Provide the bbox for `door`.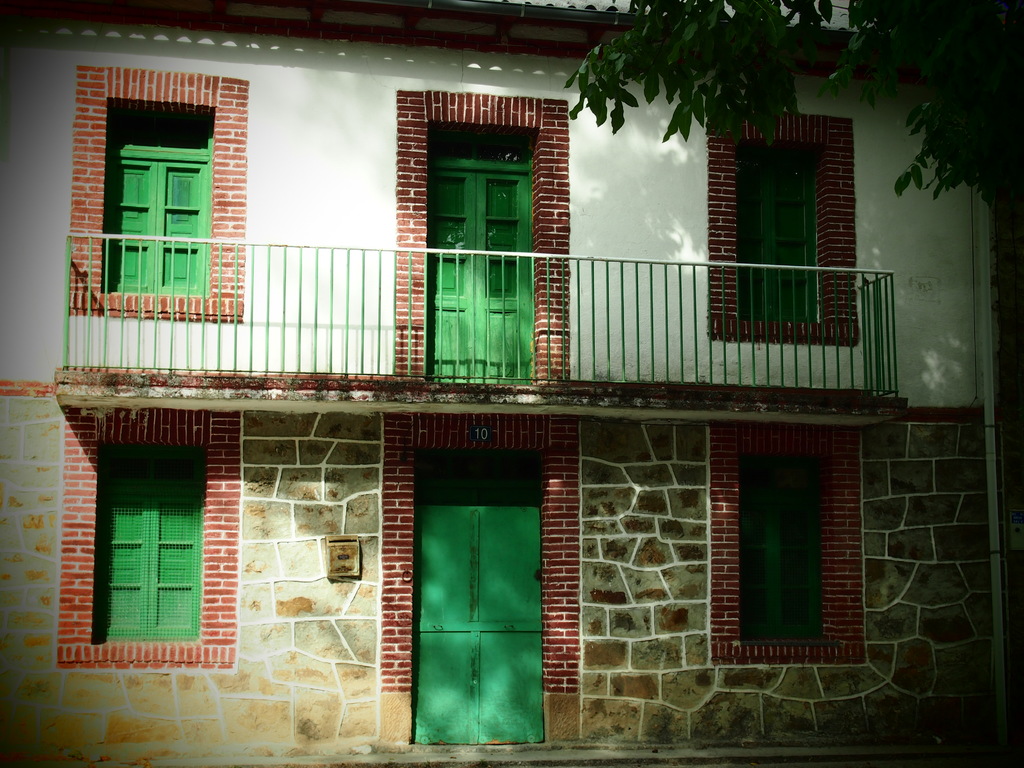
{"x1": 429, "y1": 132, "x2": 536, "y2": 384}.
